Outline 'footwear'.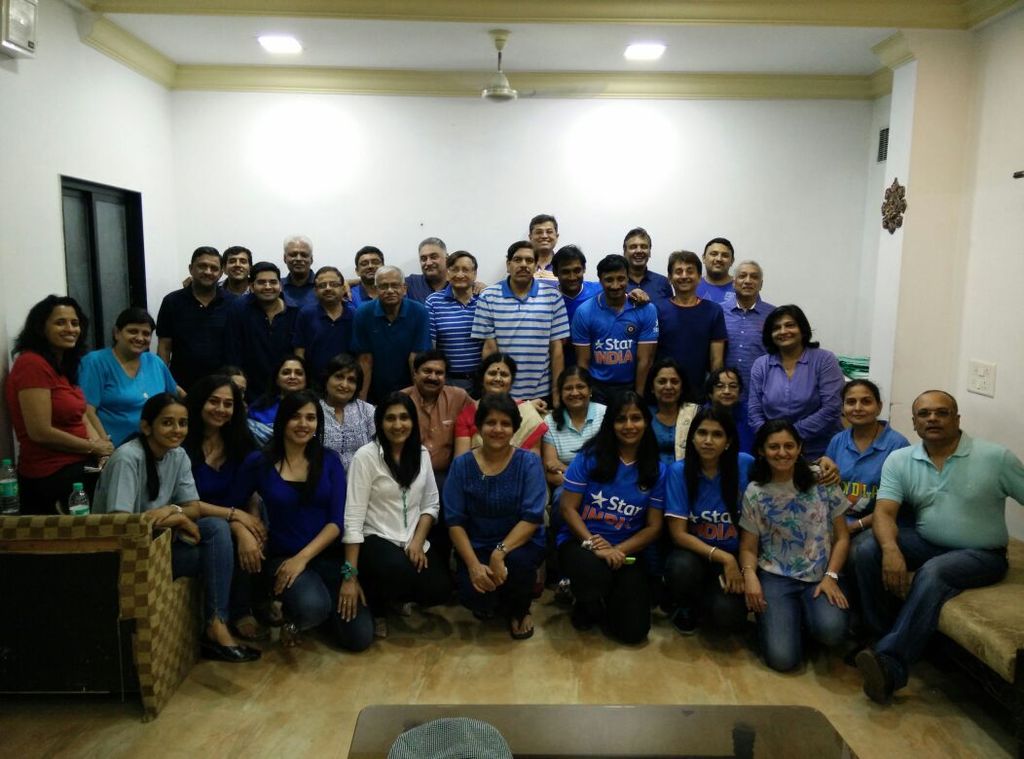
Outline: (left=397, top=597, right=429, bottom=634).
